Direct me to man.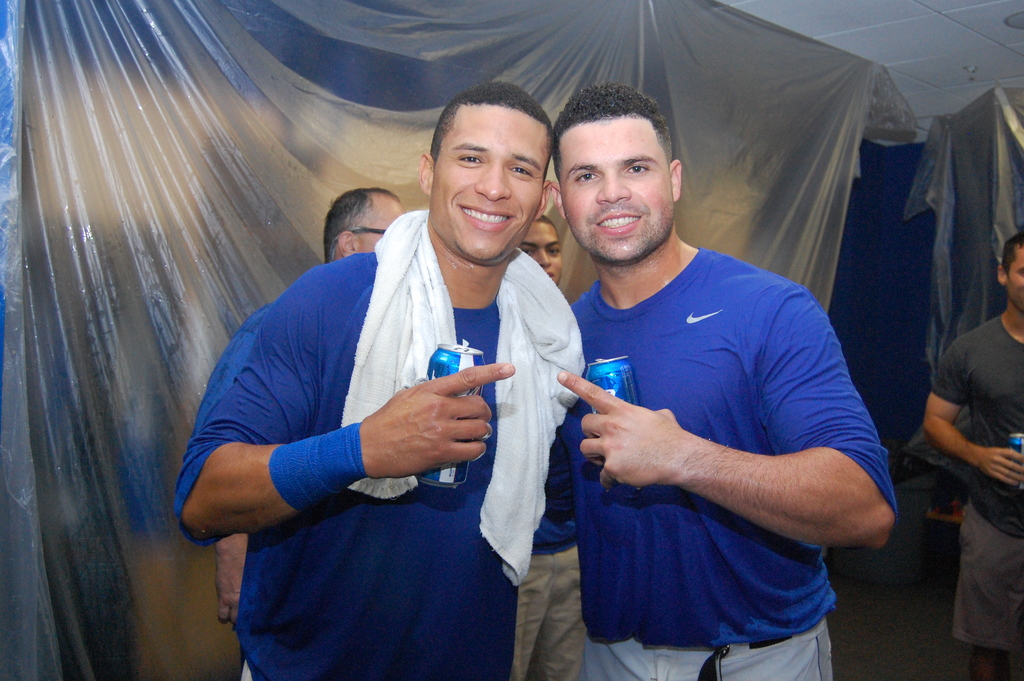
Direction: [168, 80, 582, 680].
